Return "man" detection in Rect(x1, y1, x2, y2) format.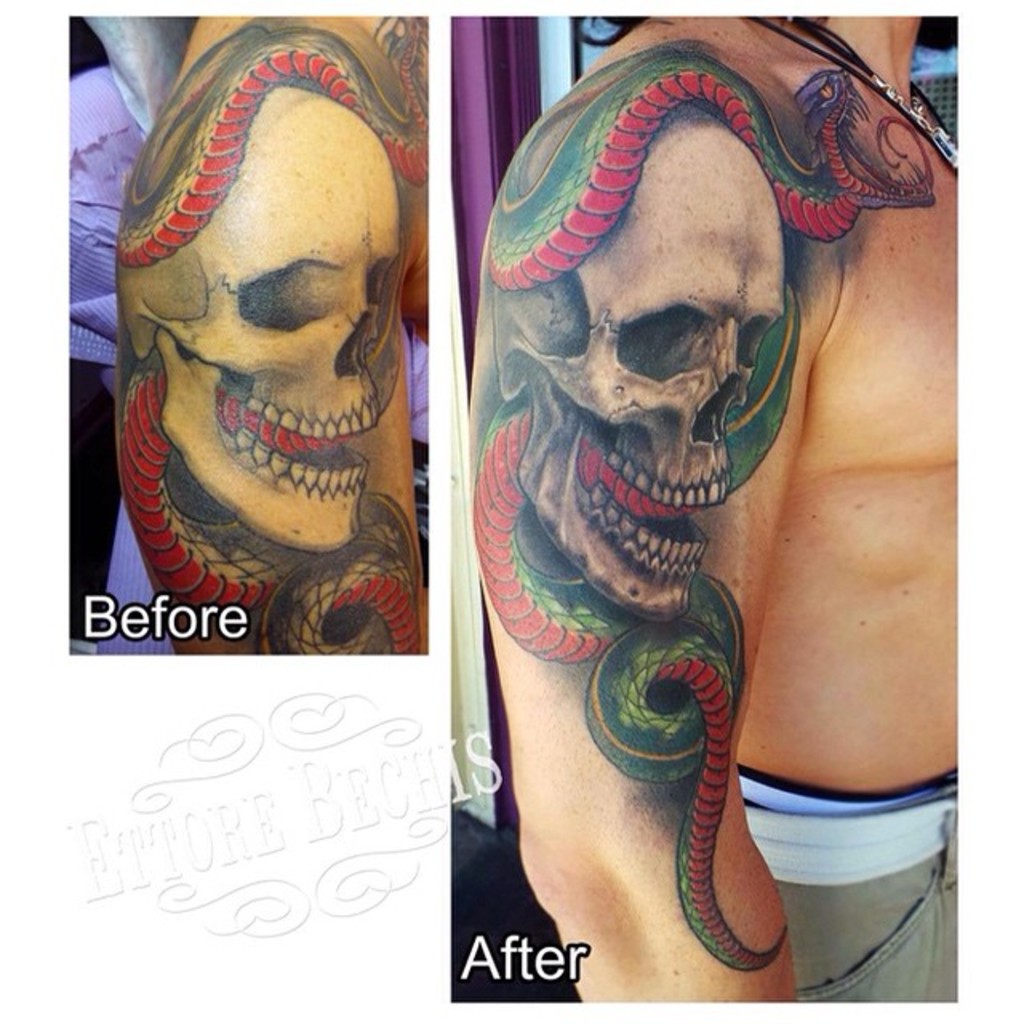
Rect(112, 8, 429, 659).
